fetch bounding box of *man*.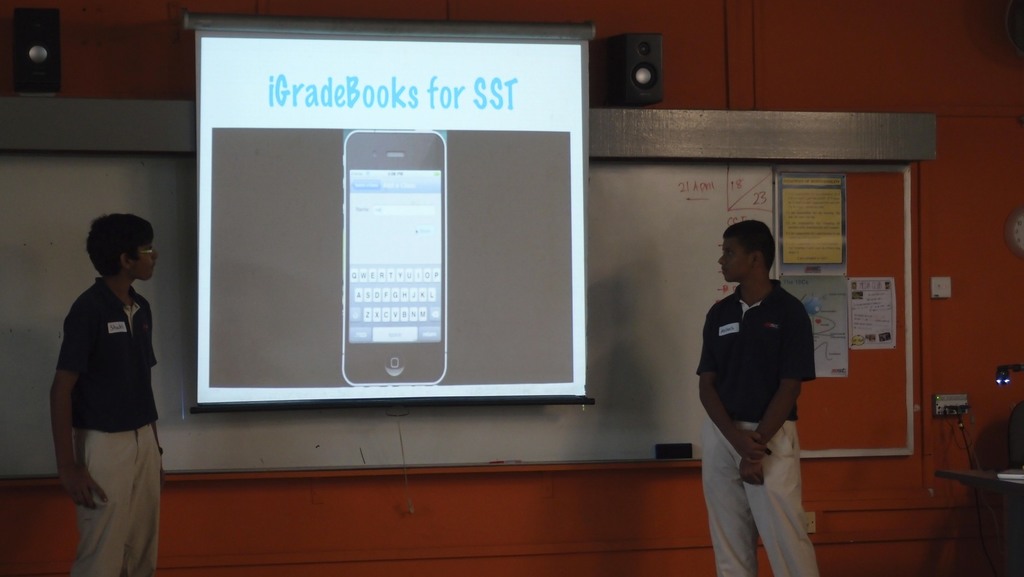
Bbox: <region>690, 209, 831, 559</region>.
